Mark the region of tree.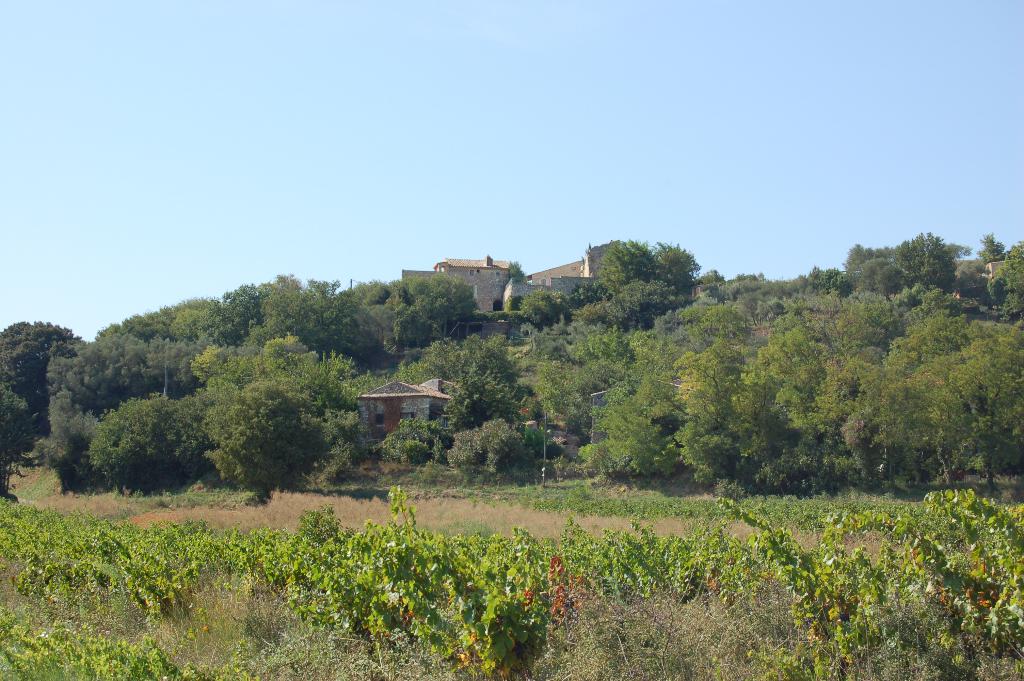
Region: rect(259, 268, 359, 349).
